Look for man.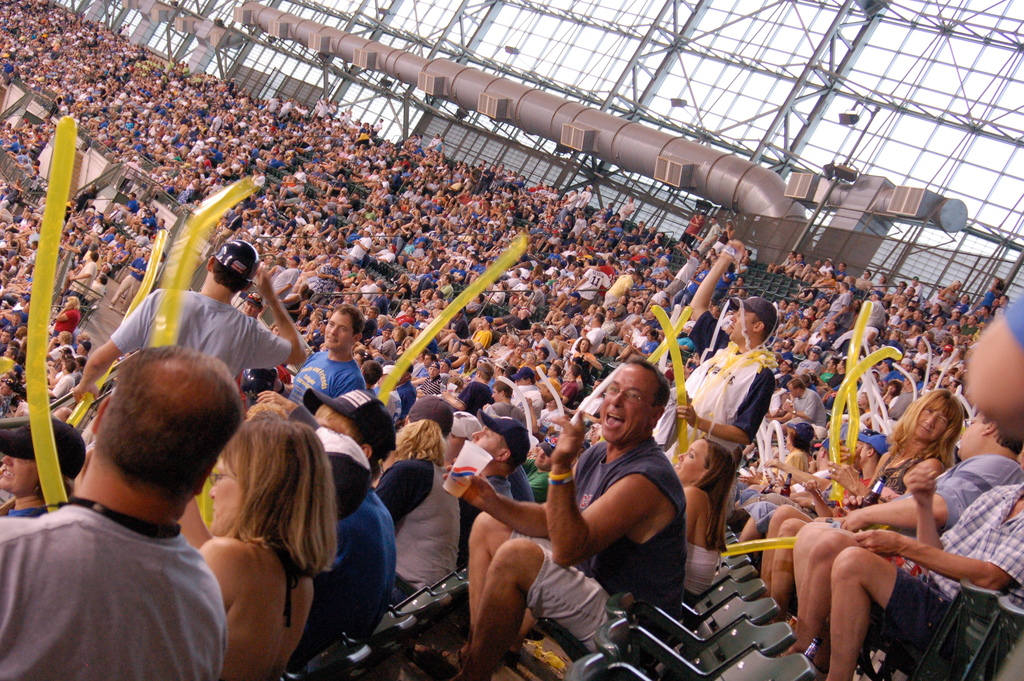
Found: x1=351 y1=220 x2=373 y2=258.
